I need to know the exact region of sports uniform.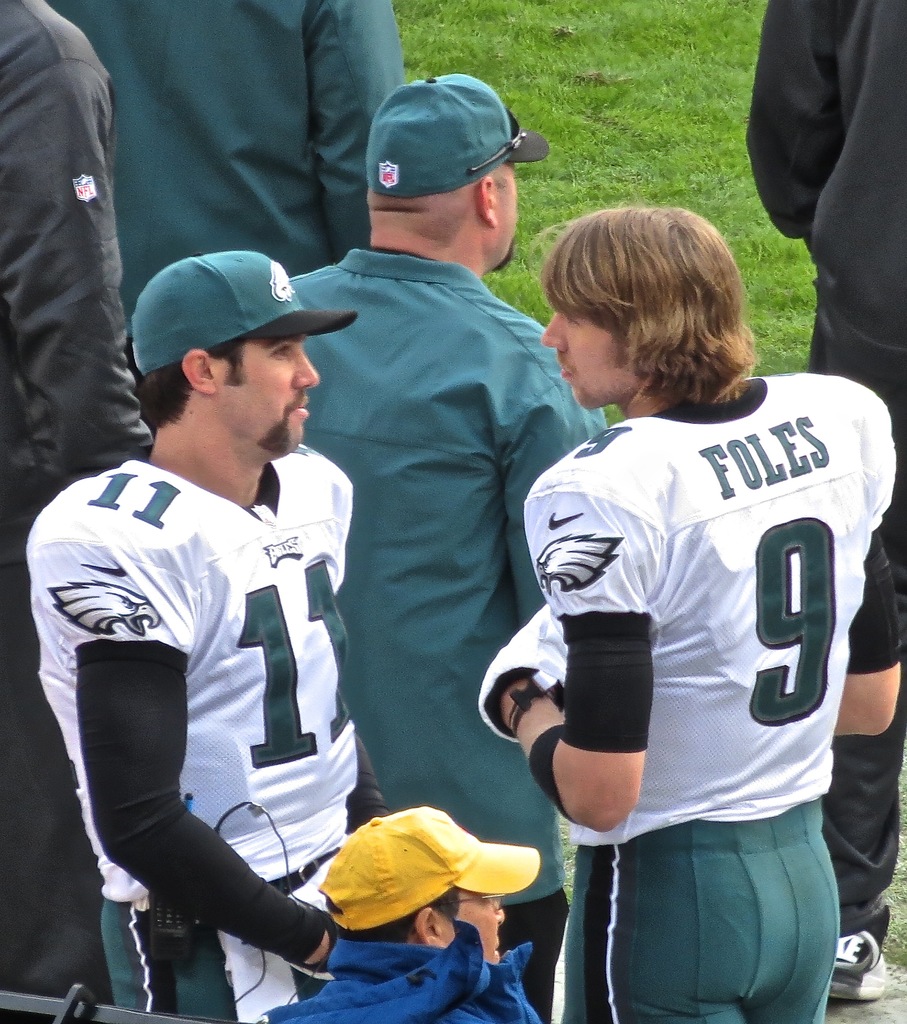
Region: select_region(743, 0, 906, 927).
